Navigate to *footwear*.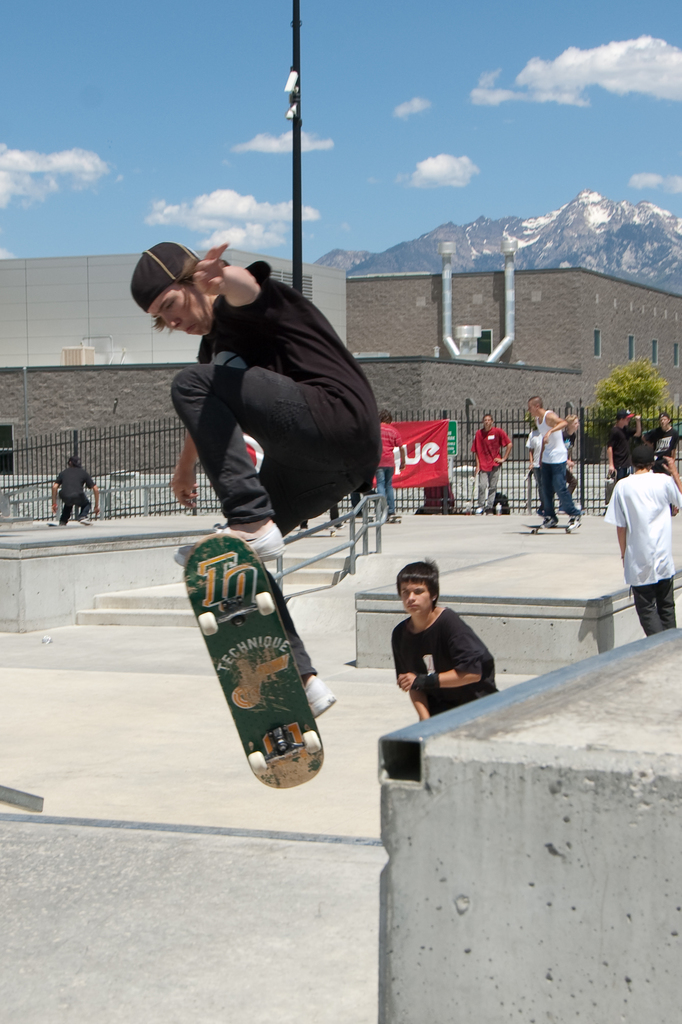
Navigation target: [170,504,296,575].
